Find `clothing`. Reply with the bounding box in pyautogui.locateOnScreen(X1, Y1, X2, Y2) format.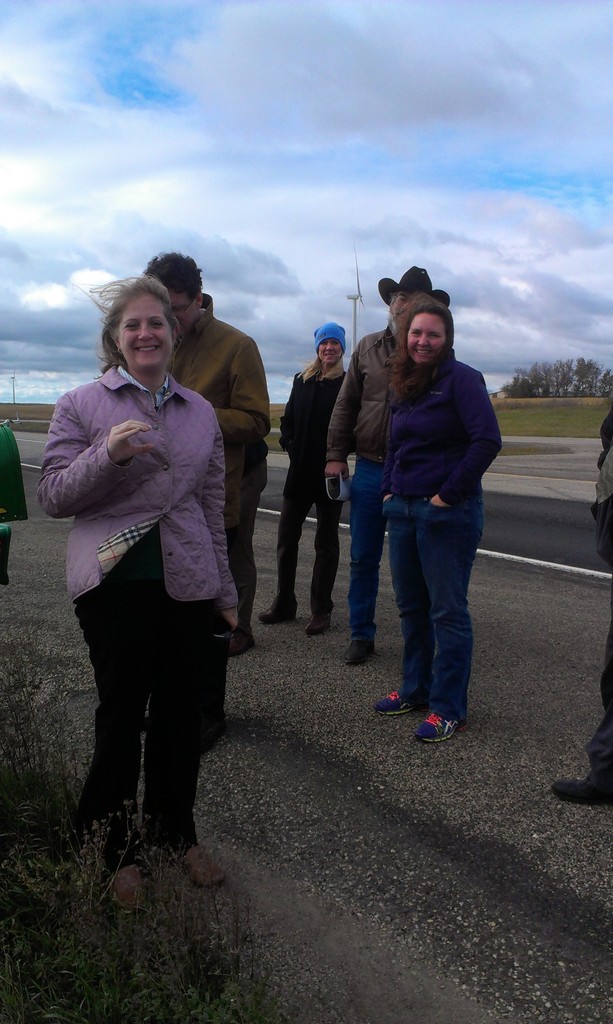
pyautogui.locateOnScreen(170, 294, 267, 644).
